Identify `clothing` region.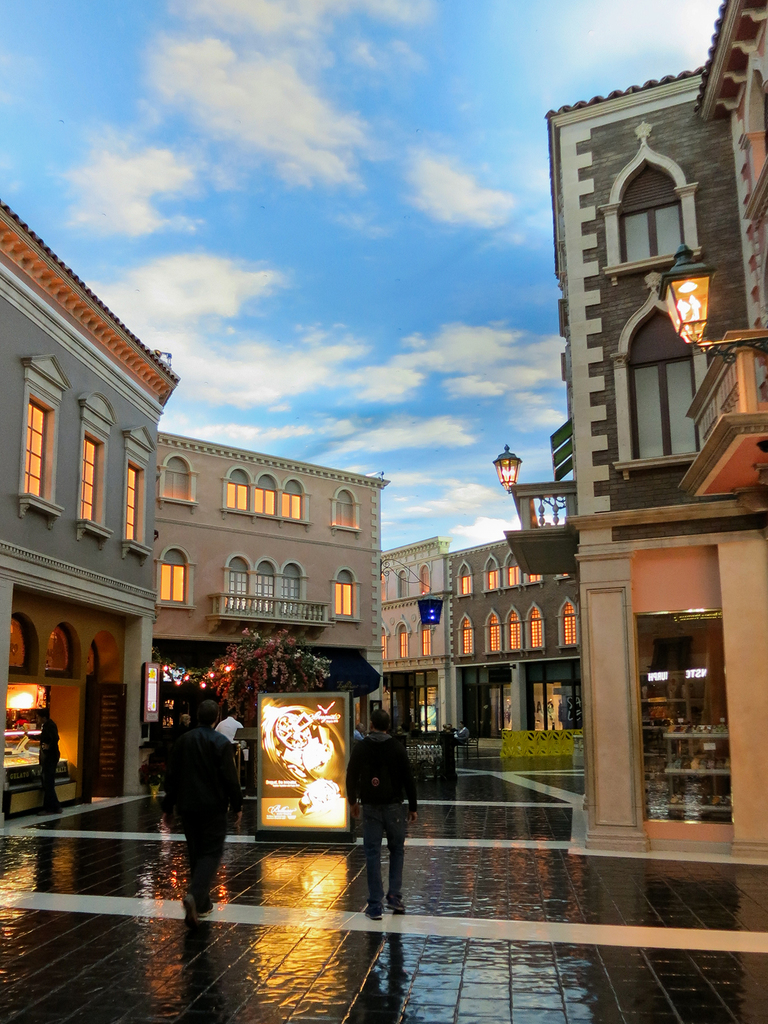
Region: <bbox>167, 721, 188, 747</bbox>.
